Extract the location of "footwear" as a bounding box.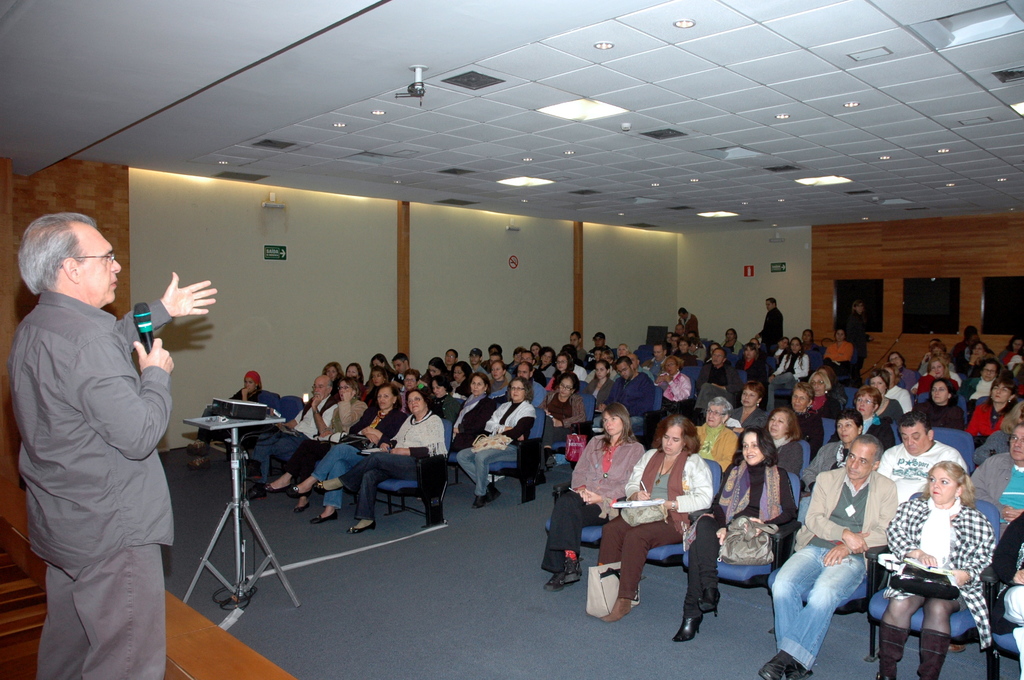
crop(541, 566, 564, 592).
